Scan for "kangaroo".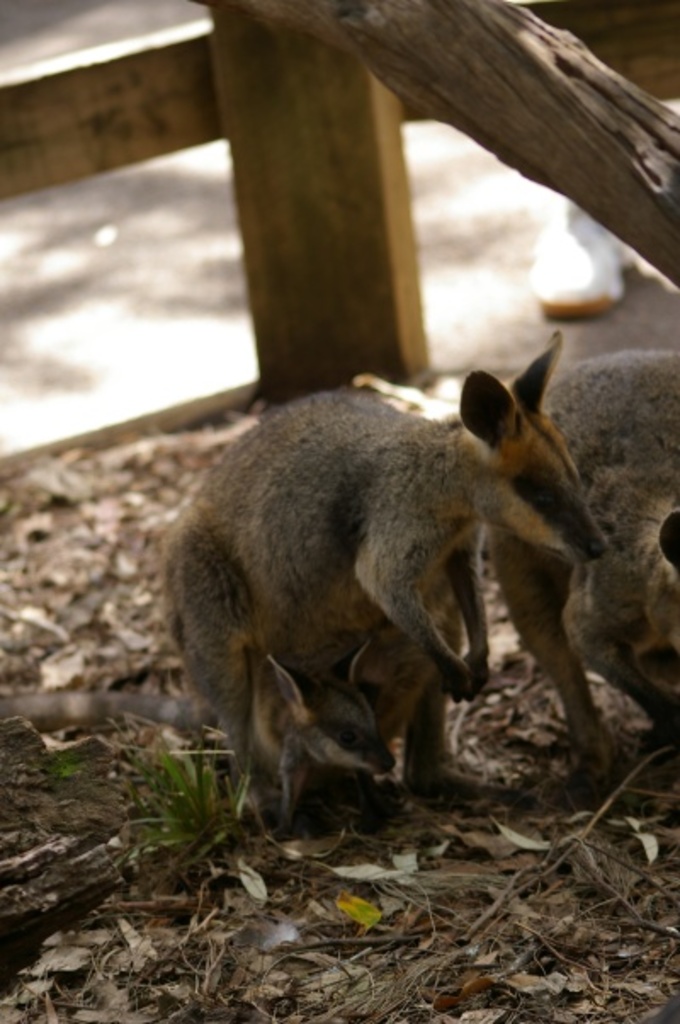
Scan result: x1=491, y1=335, x2=673, y2=794.
